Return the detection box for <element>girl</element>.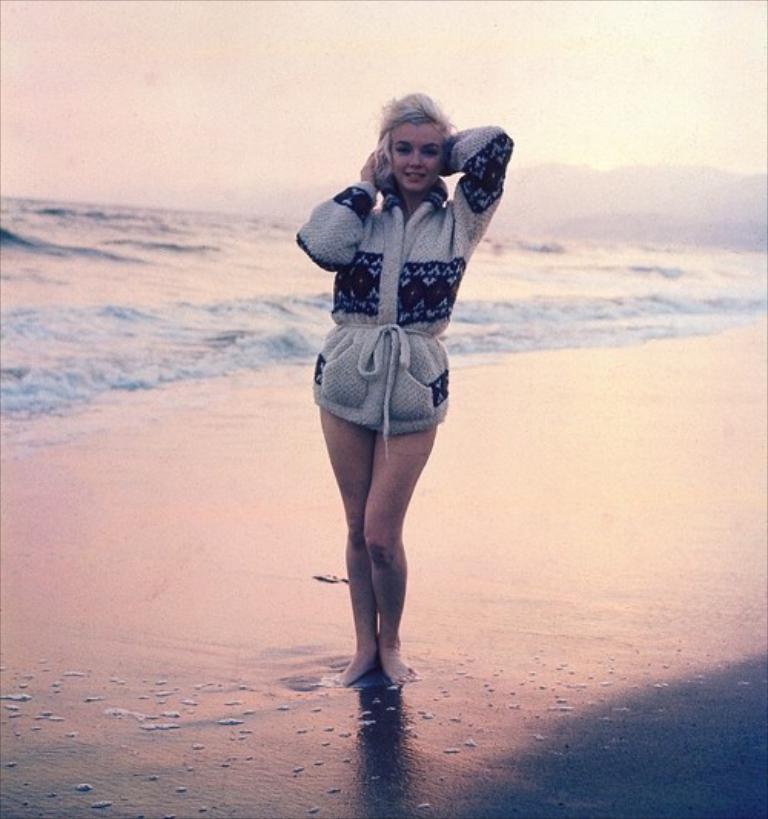
bbox=(296, 91, 518, 684).
